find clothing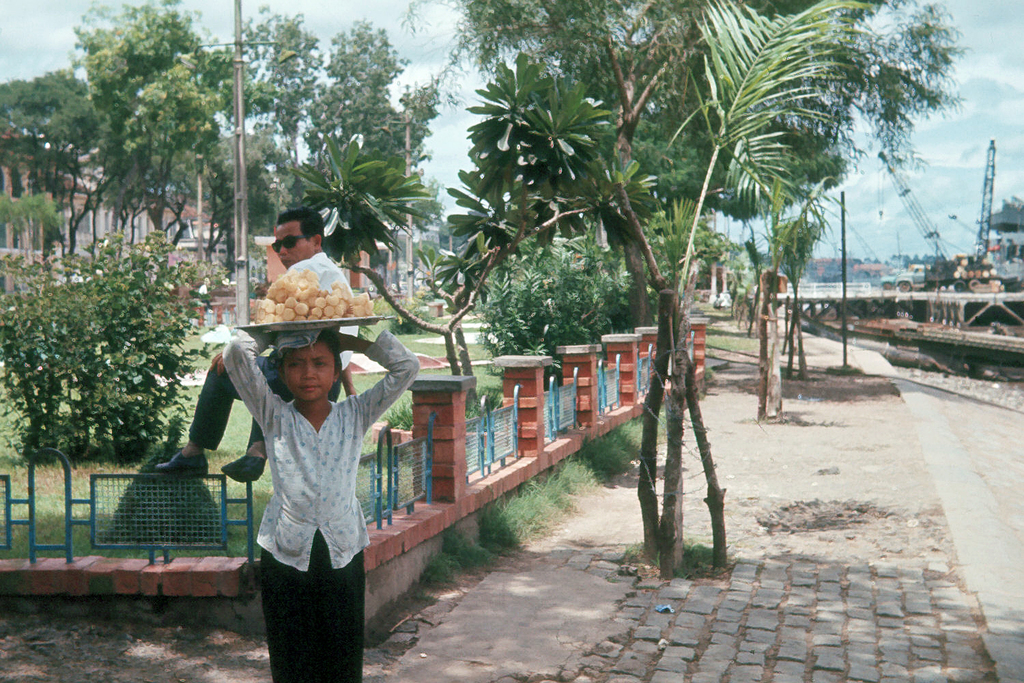
{"left": 188, "top": 333, "right": 340, "bottom": 455}
